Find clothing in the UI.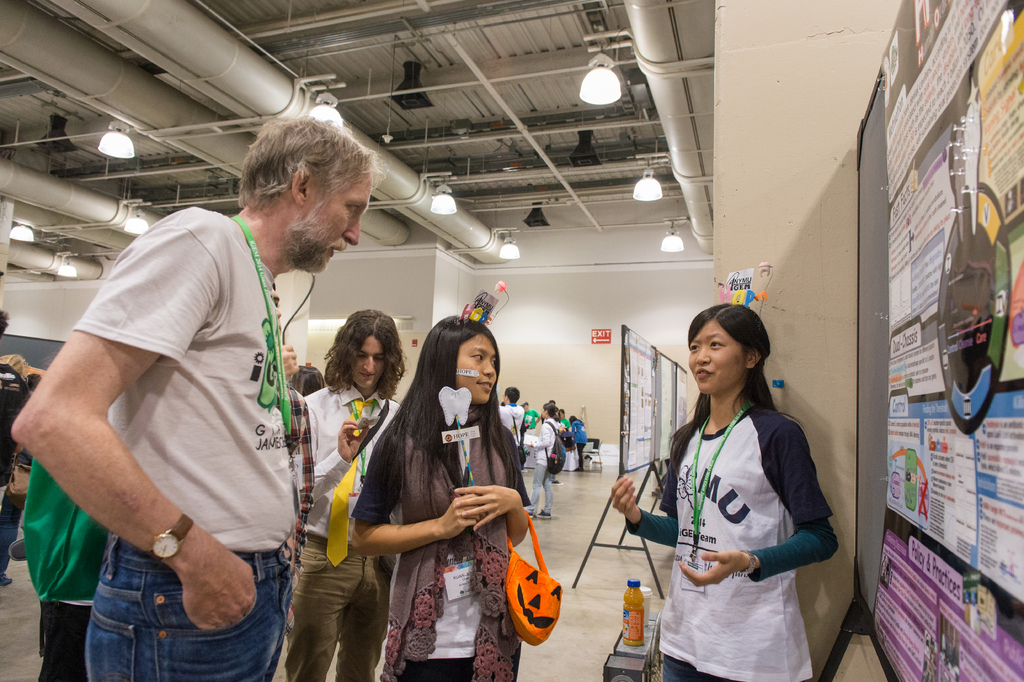
UI element at BBox(570, 419, 589, 442).
